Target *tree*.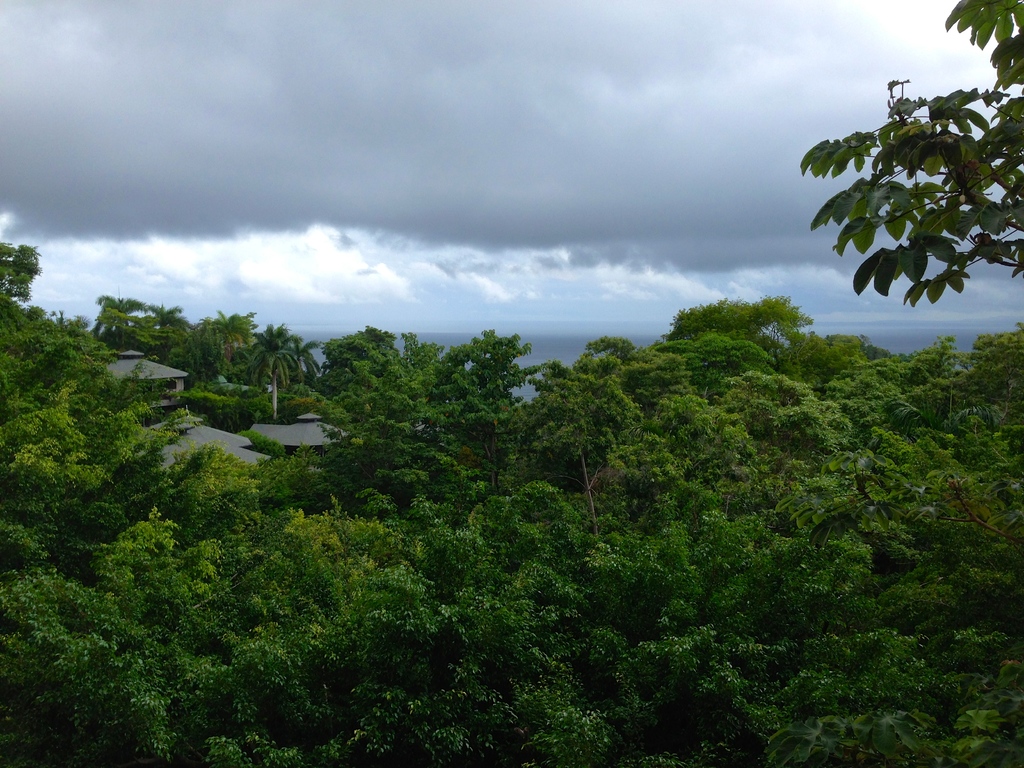
Target region: bbox=[822, 338, 895, 375].
